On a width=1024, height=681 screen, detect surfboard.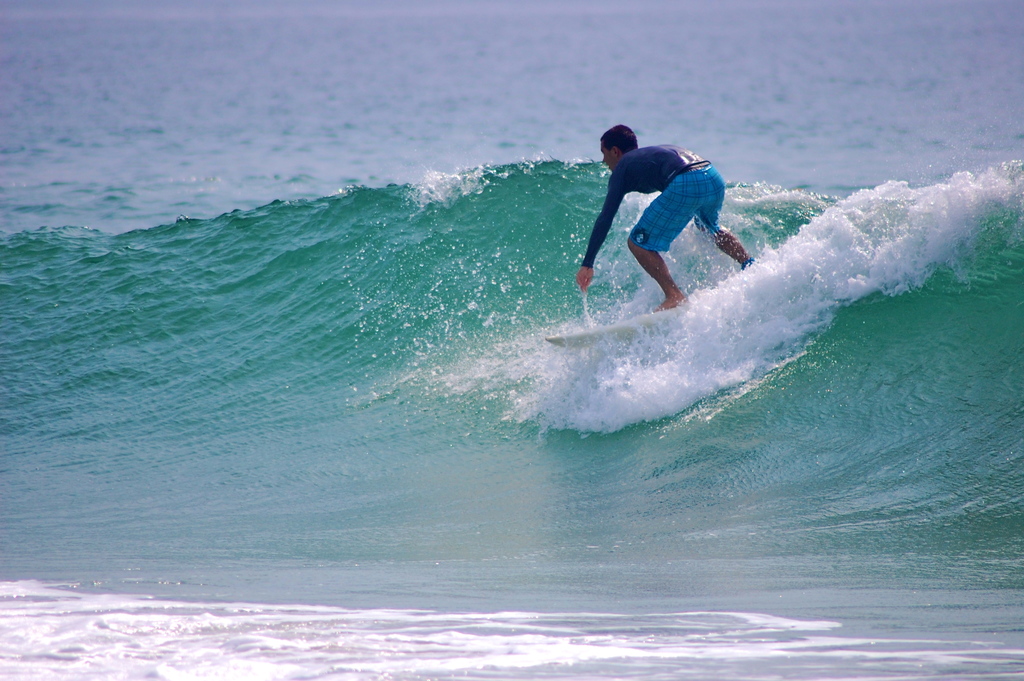
545/308/676/350.
